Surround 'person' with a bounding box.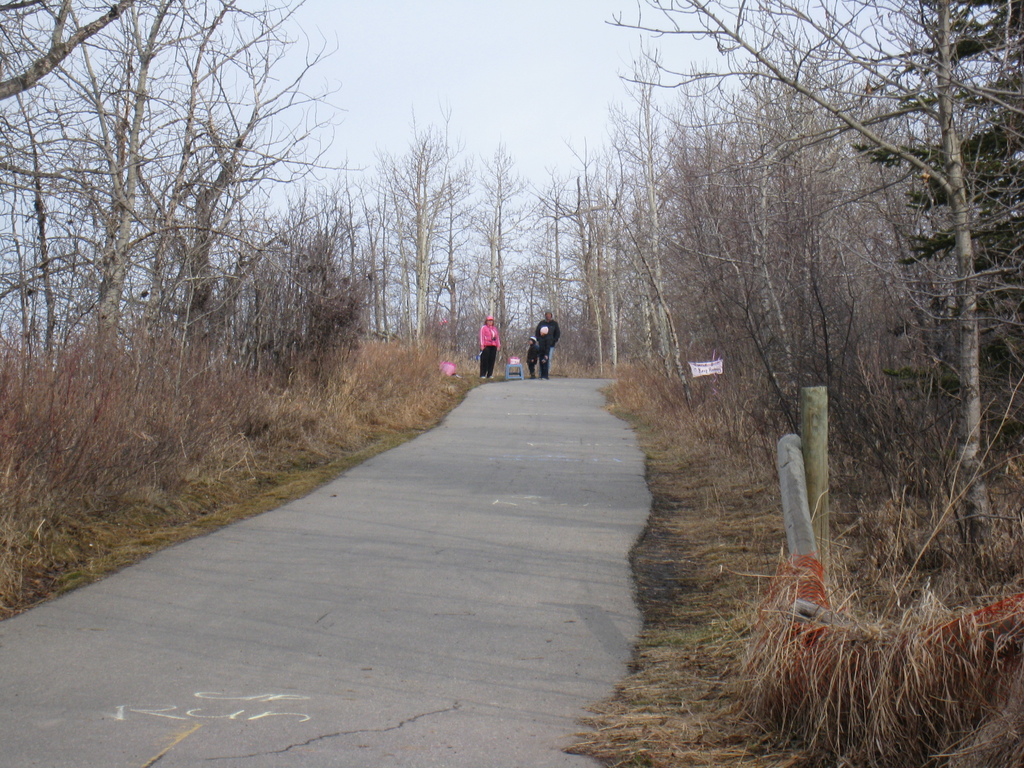
bbox(473, 313, 506, 386).
